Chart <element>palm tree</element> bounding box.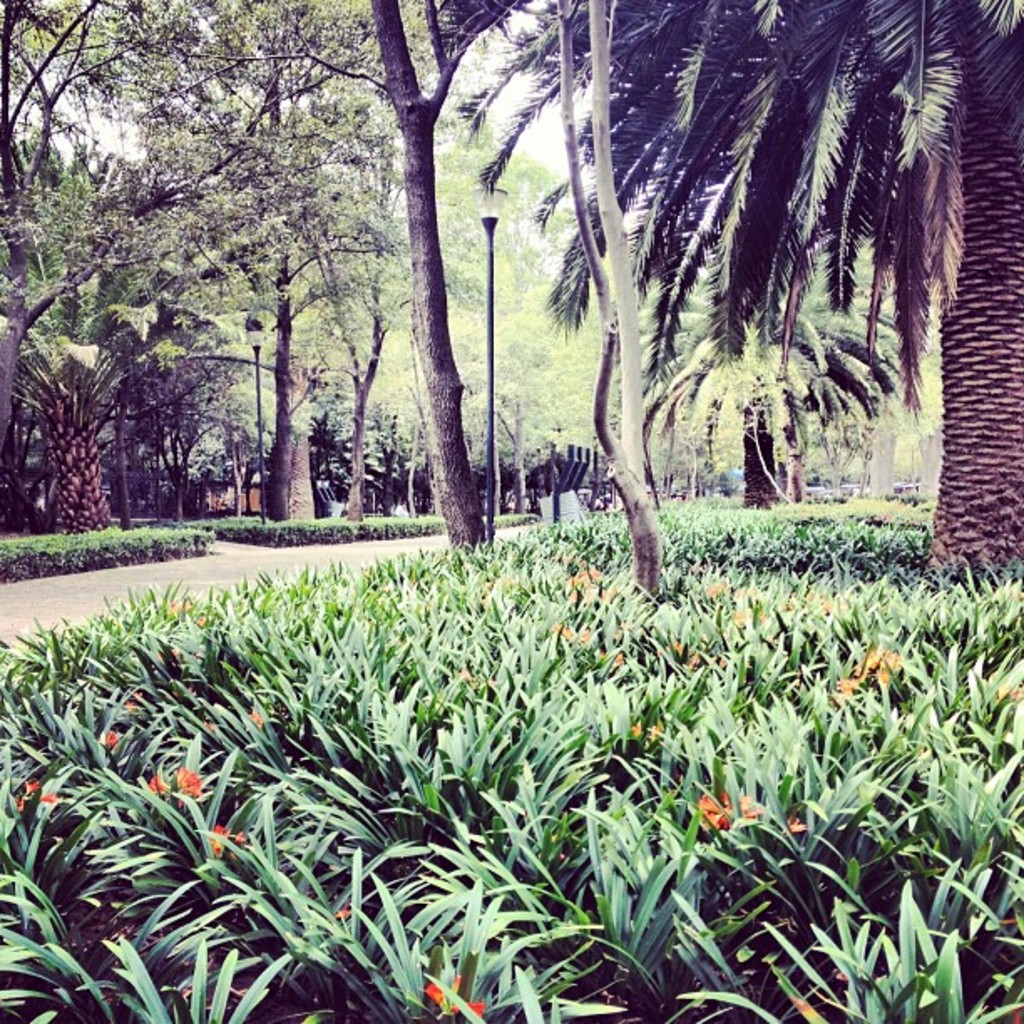
Charted: (60, 57, 179, 450).
